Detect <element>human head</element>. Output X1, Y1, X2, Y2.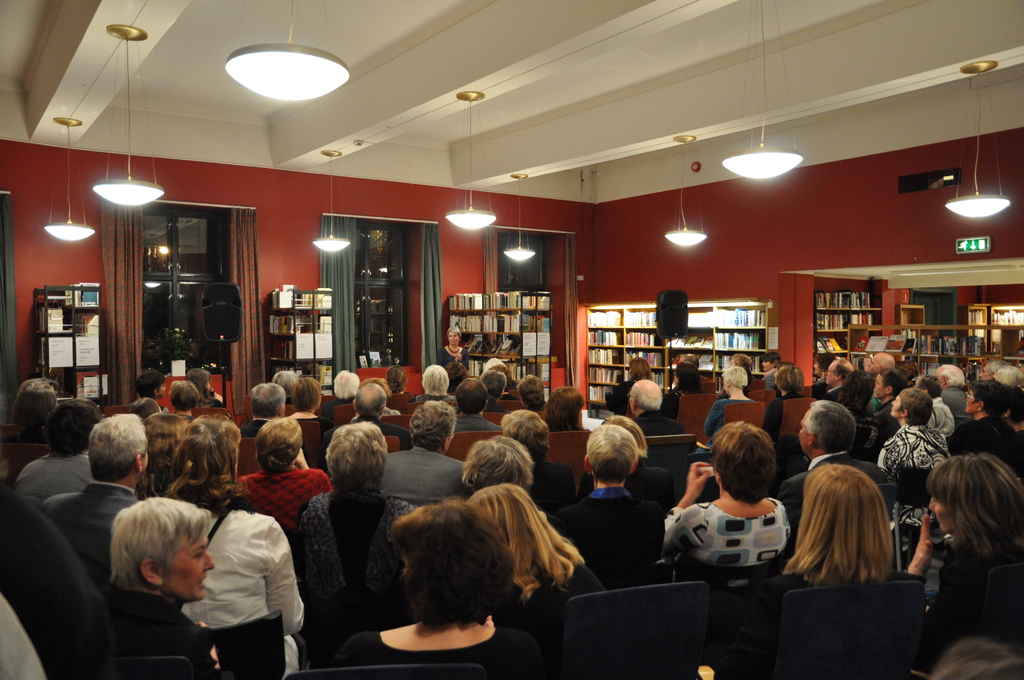
913, 372, 942, 397.
